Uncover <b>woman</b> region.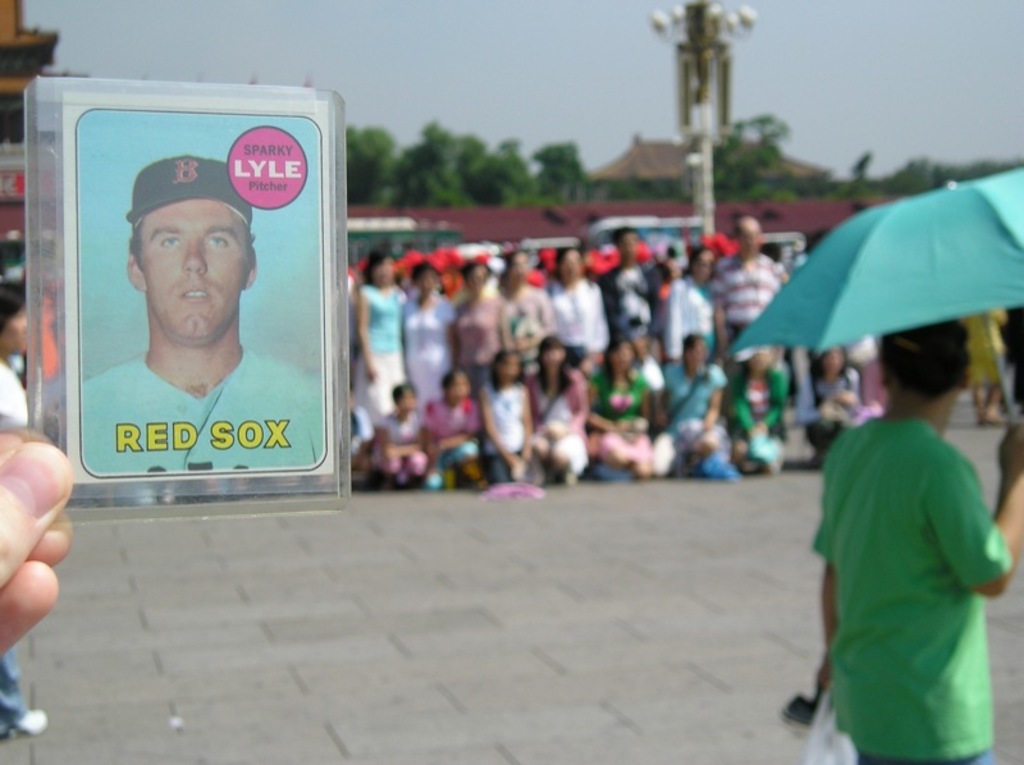
Uncovered: <bbox>660, 331, 728, 468</bbox>.
